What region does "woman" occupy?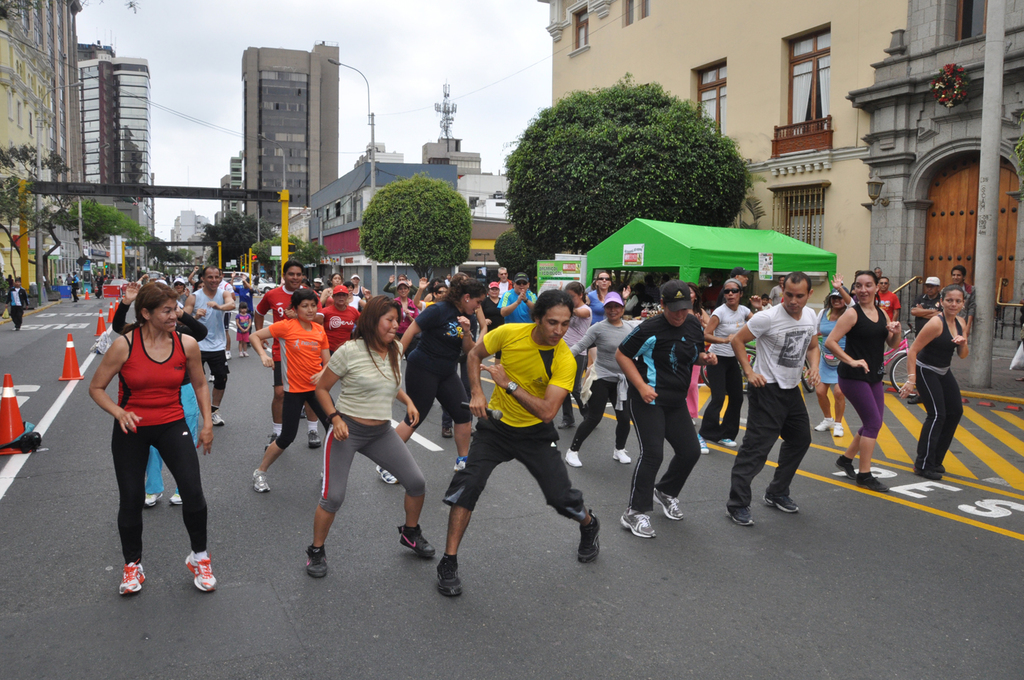
Rect(587, 271, 634, 311).
